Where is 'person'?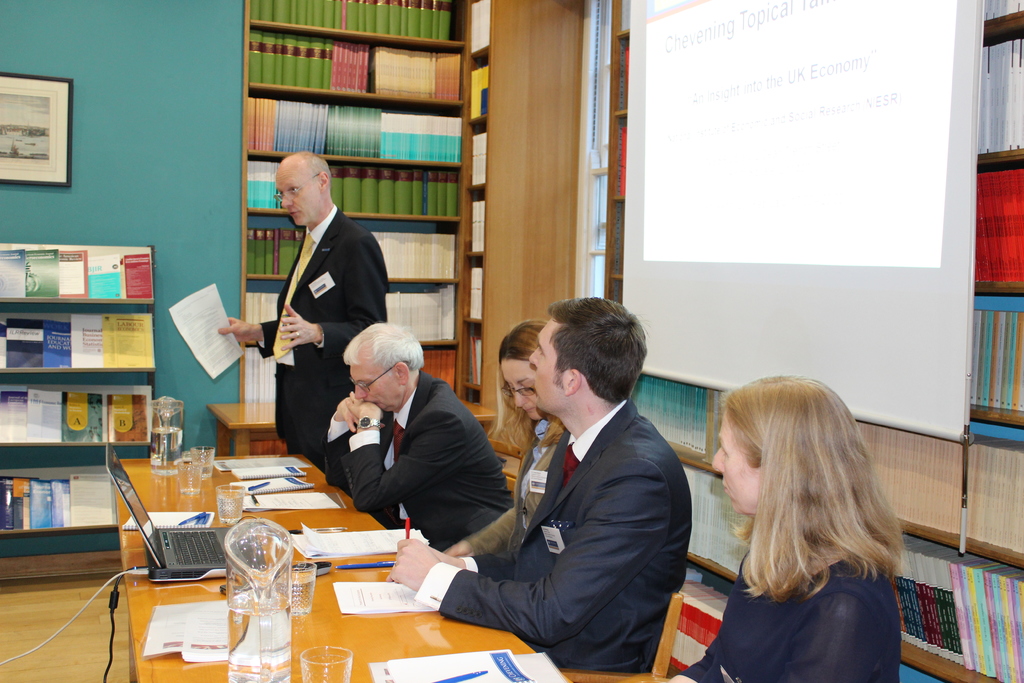
250, 129, 376, 496.
